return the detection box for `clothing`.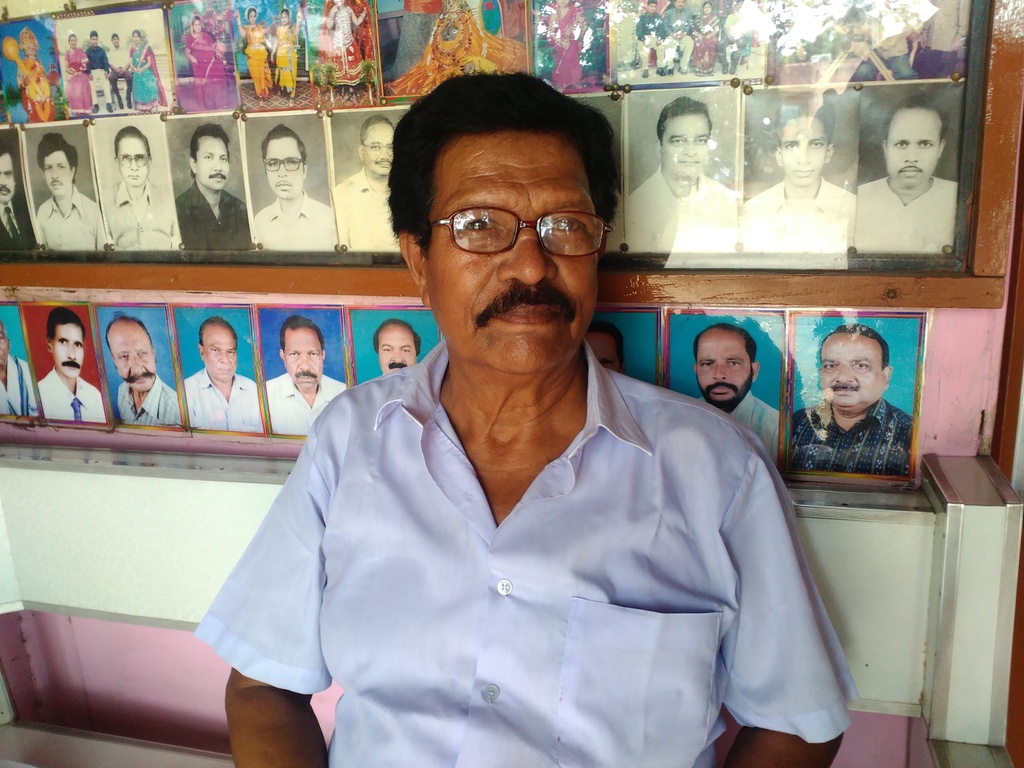
[853,37,919,79].
